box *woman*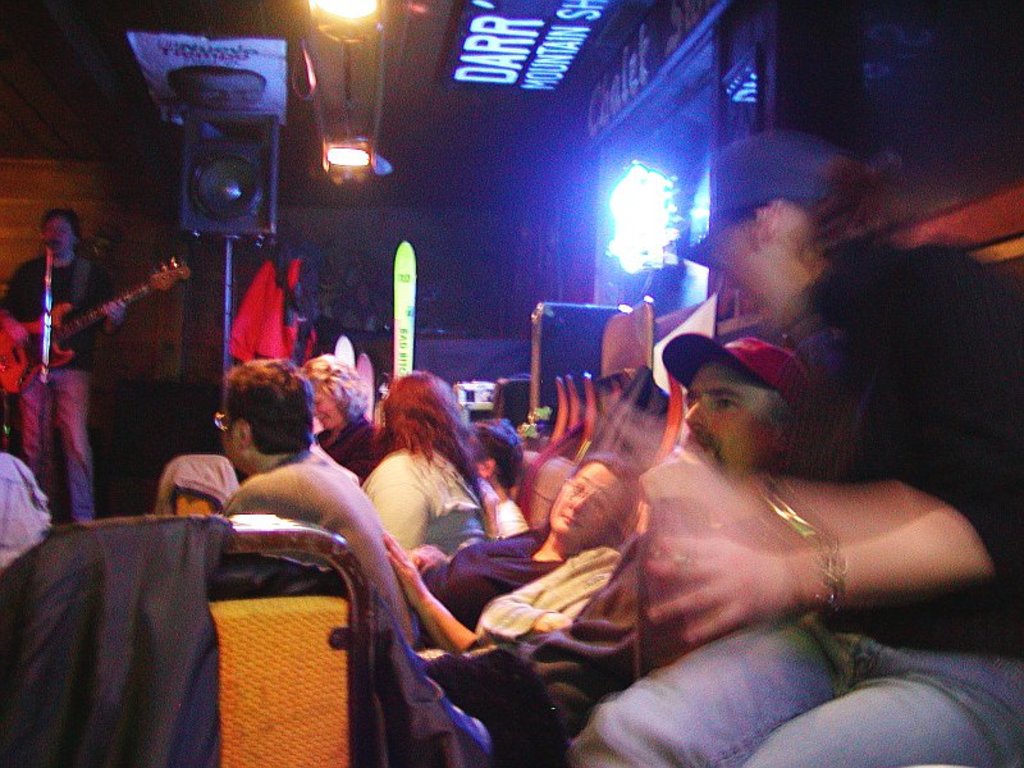
297,351,385,498
